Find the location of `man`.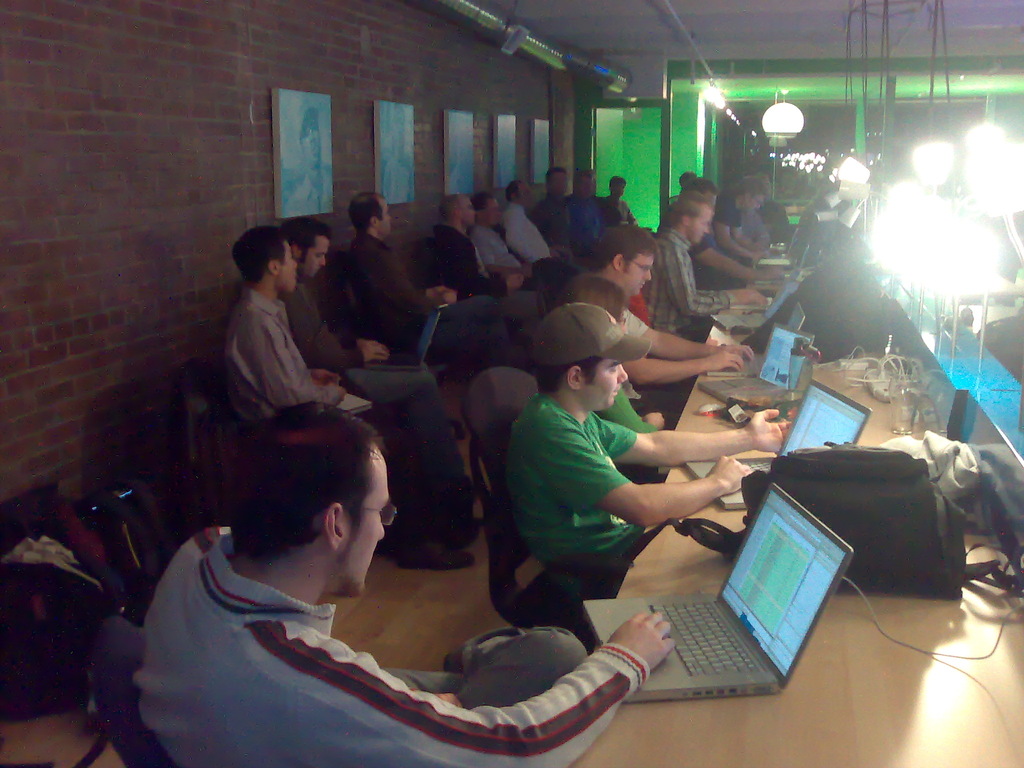
Location: (x1=499, y1=186, x2=589, y2=296).
